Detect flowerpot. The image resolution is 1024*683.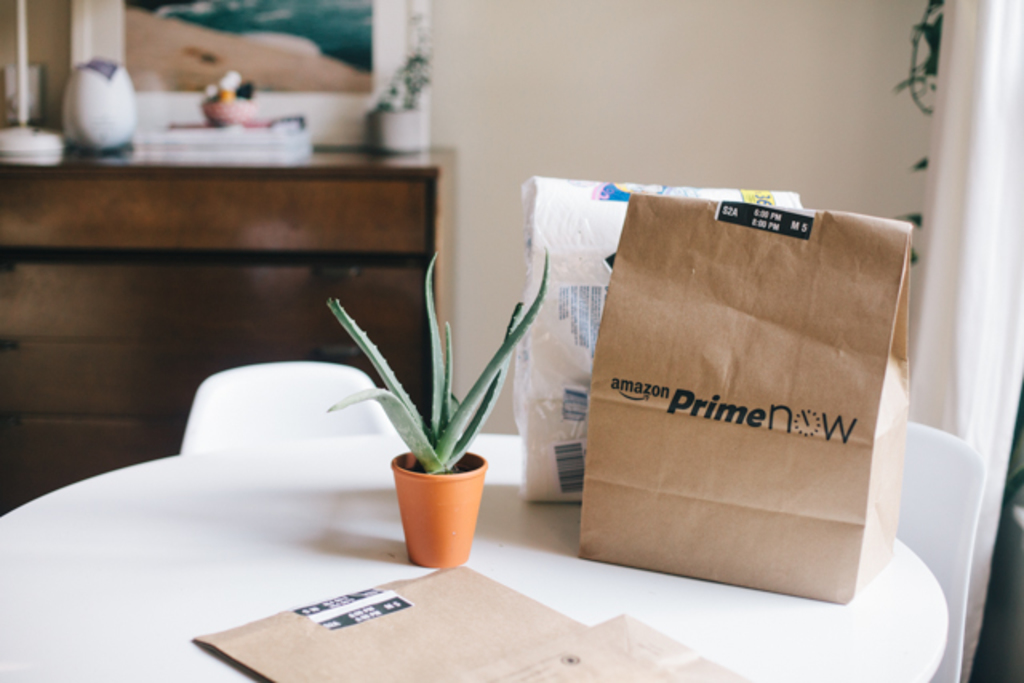
box=[387, 457, 486, 561].
